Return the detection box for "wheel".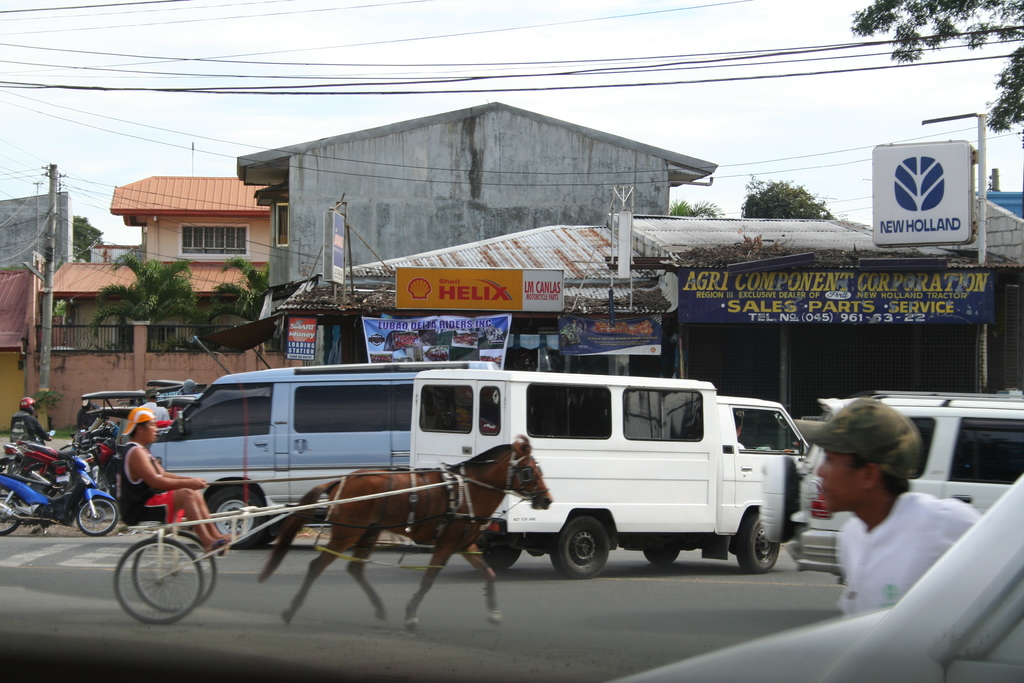
detection(206, 488, 262, 550).
